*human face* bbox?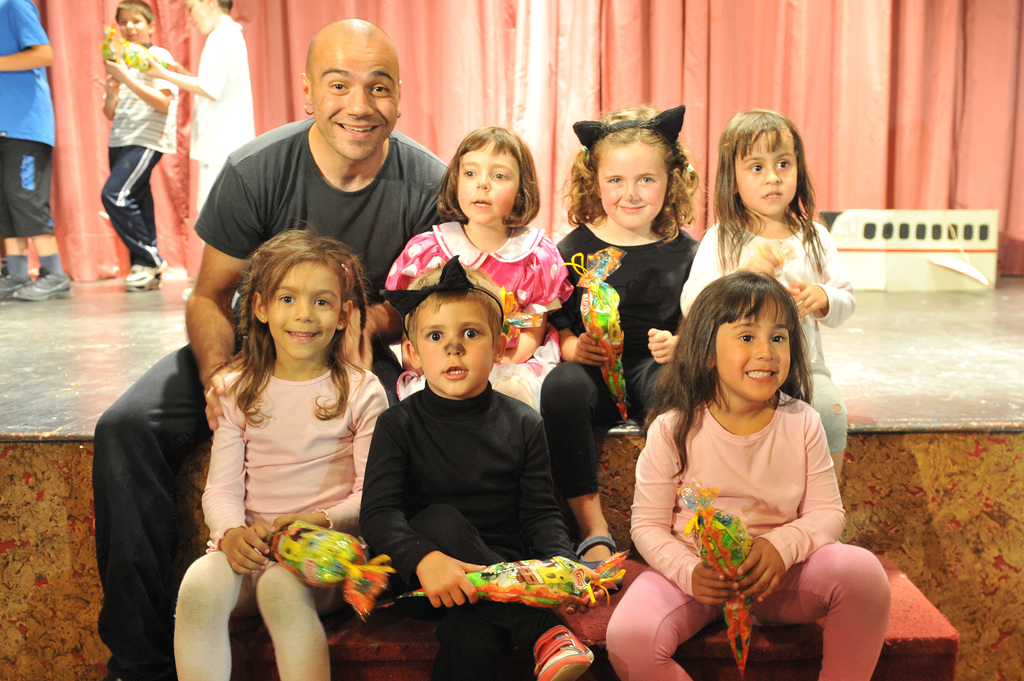
Rect(733, 134, 797, 220)
